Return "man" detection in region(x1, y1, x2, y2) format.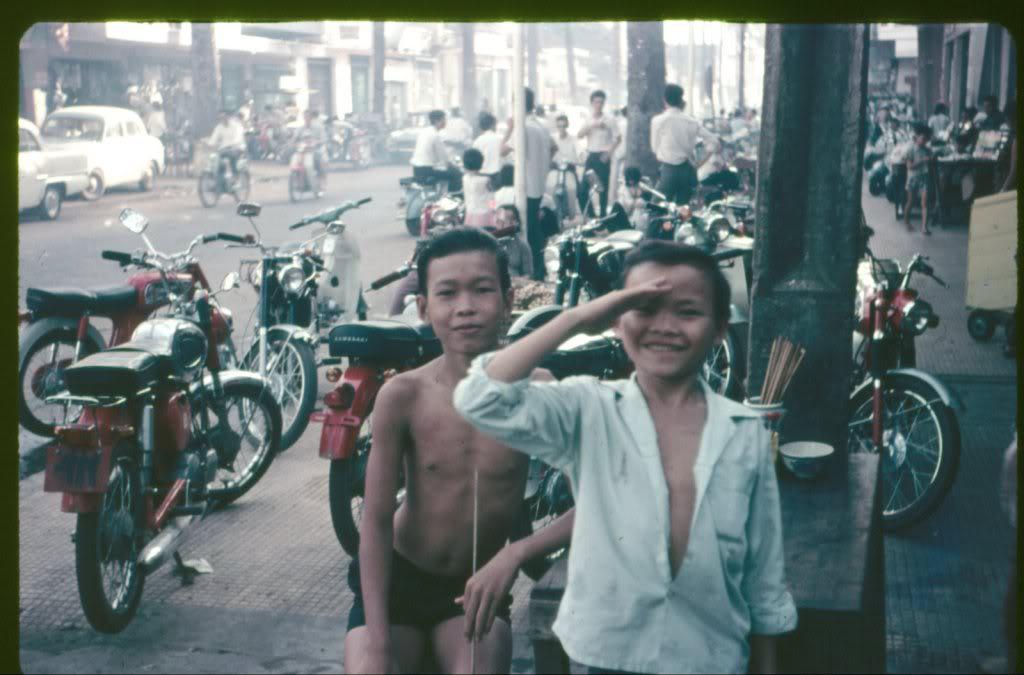
region(576, 88, 621, 234).
